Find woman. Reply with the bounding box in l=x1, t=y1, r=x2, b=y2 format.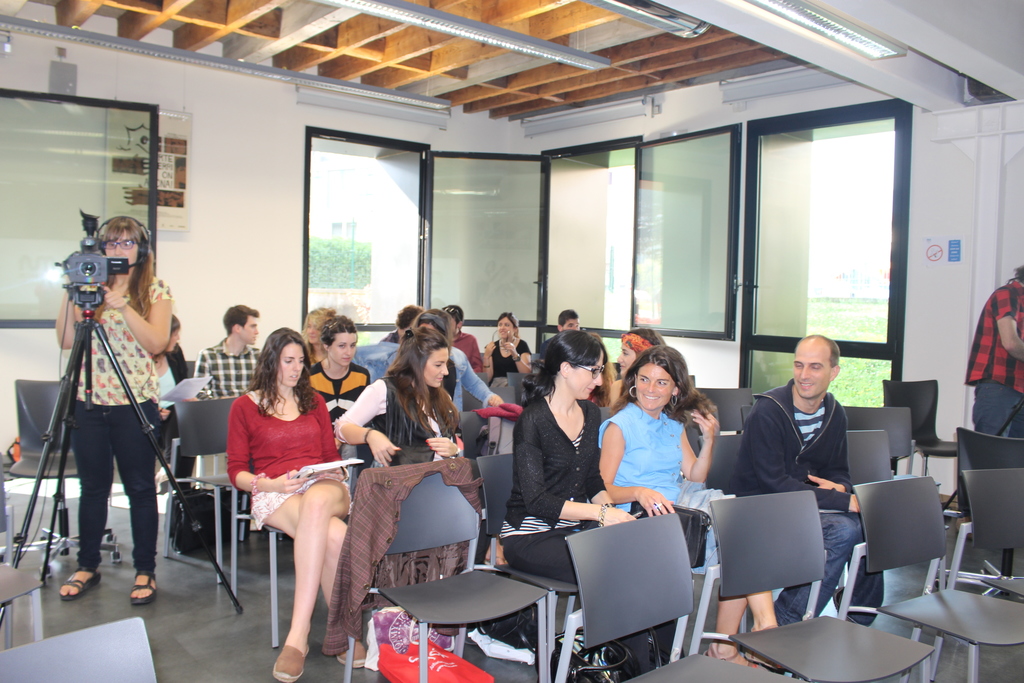
l=483, t=311, r=531, b=392.
